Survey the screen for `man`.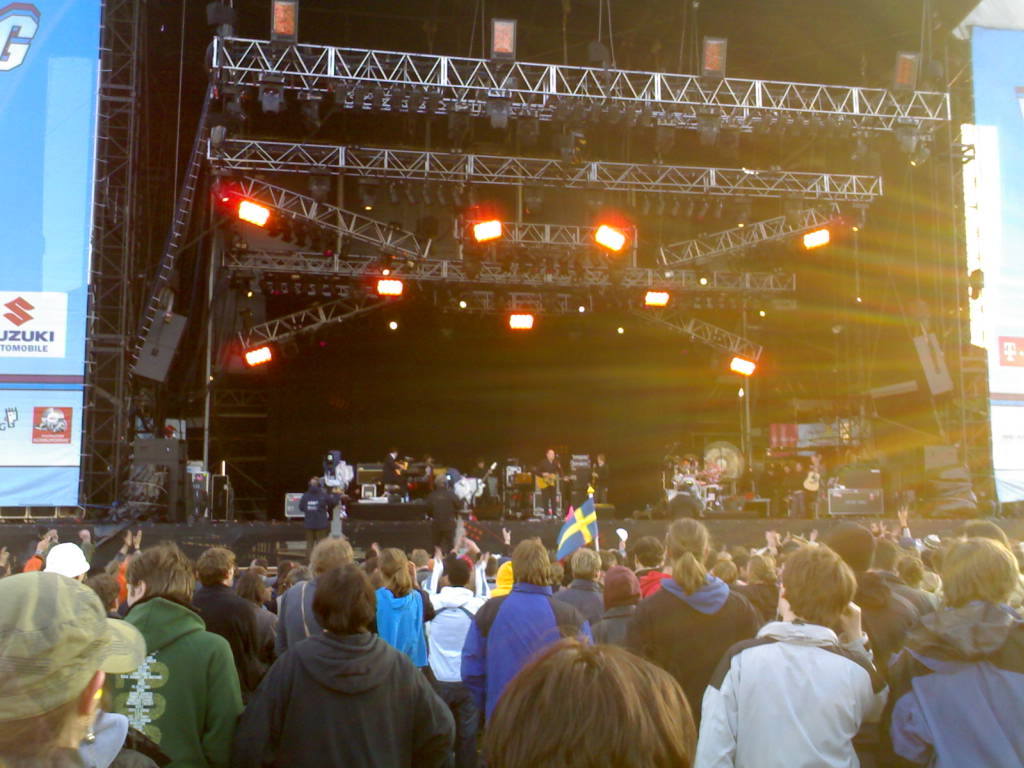
Survey found: left=298, top=480, right=343, bottom=566.
